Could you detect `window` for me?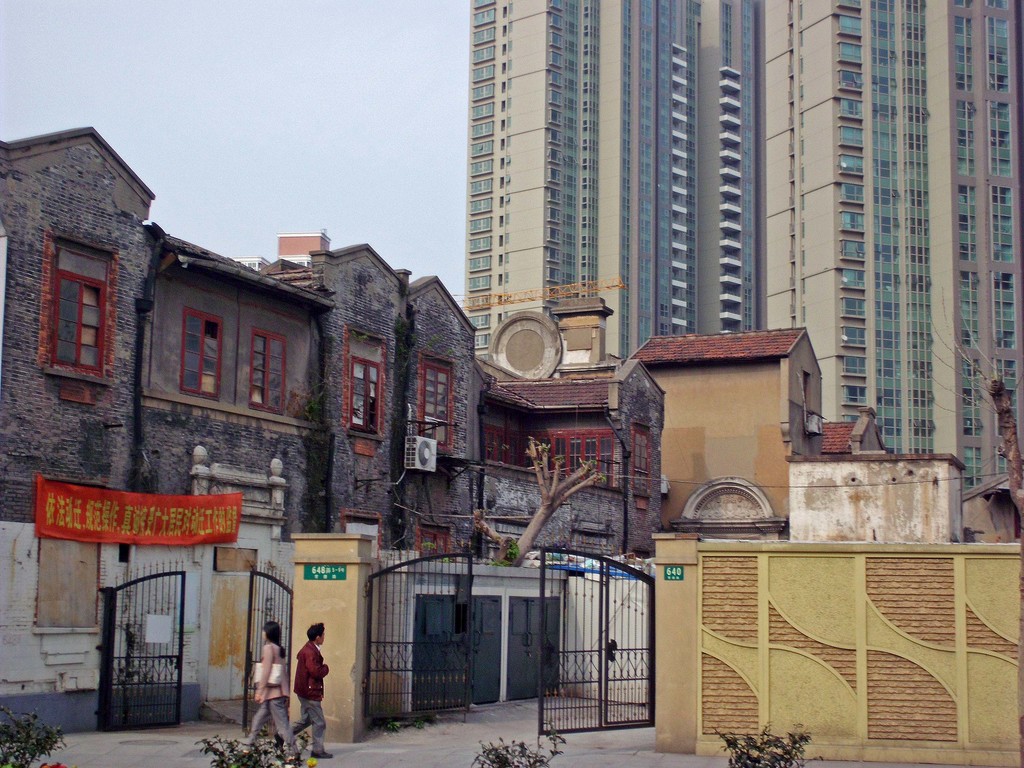
Detection result: <box>903,274,932,295</box>.
